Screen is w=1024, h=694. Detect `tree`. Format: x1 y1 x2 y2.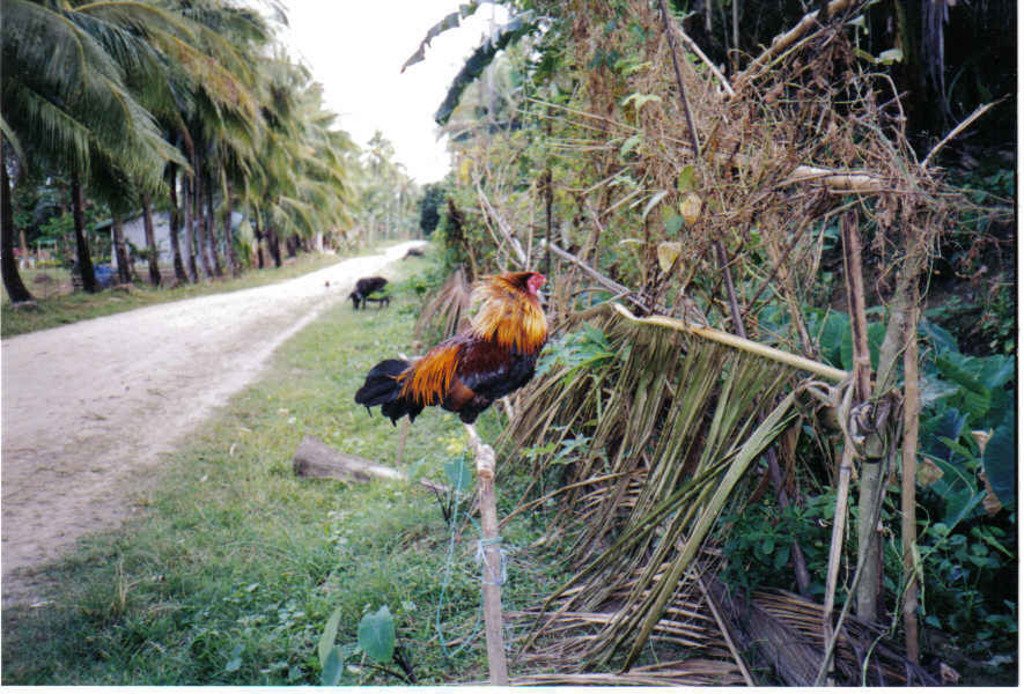
354 126 395 241.
